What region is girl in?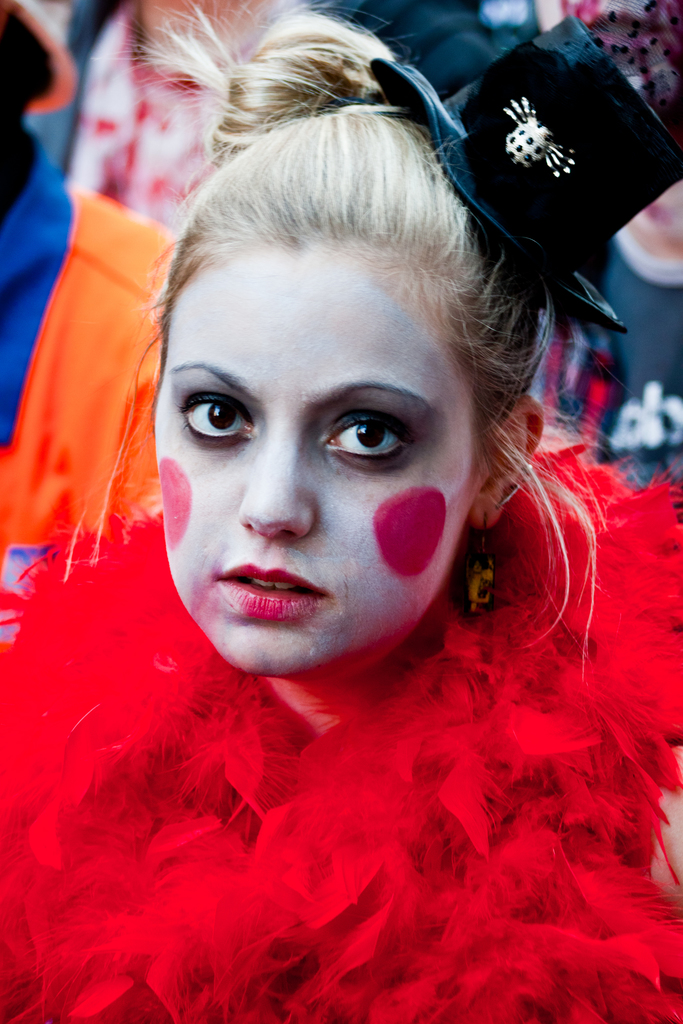
box(0, 0, 682, 1023).
